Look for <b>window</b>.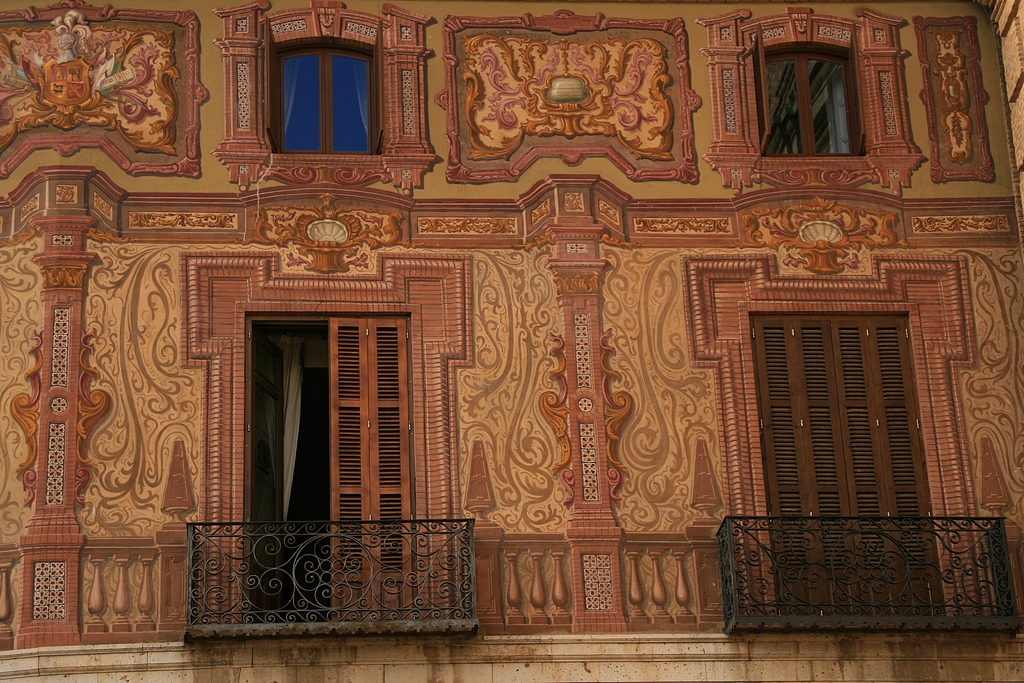
Found: bbox=(260, 49, 387, 161).
